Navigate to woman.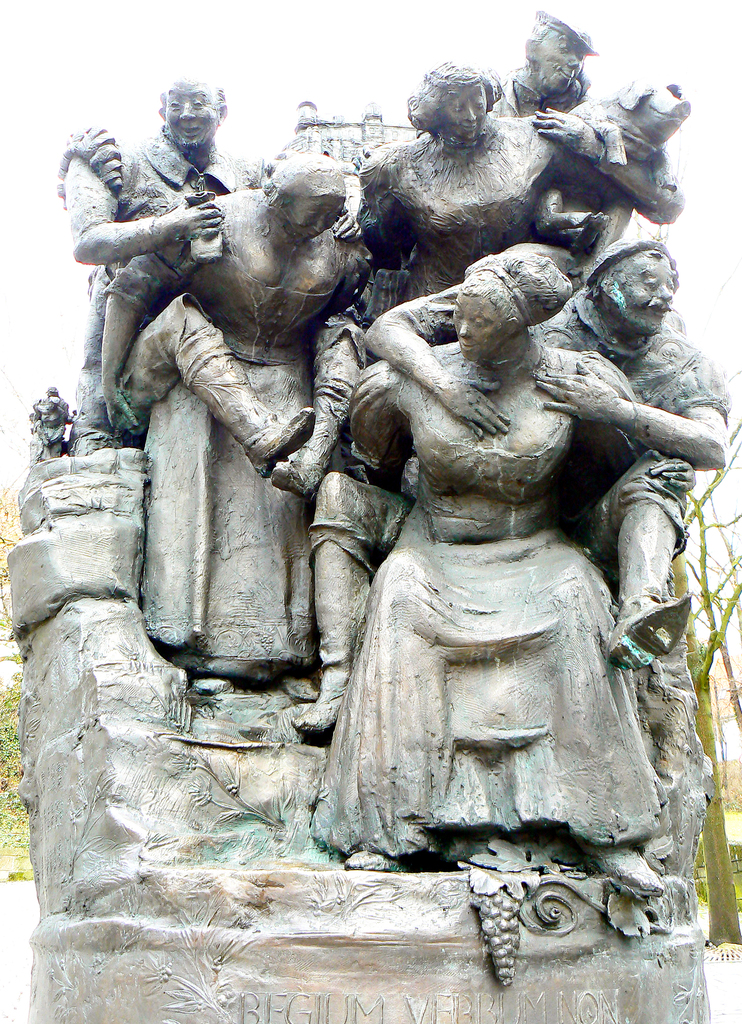
Navigation target: x1=337 y1=255 x2=645 y2=893.
